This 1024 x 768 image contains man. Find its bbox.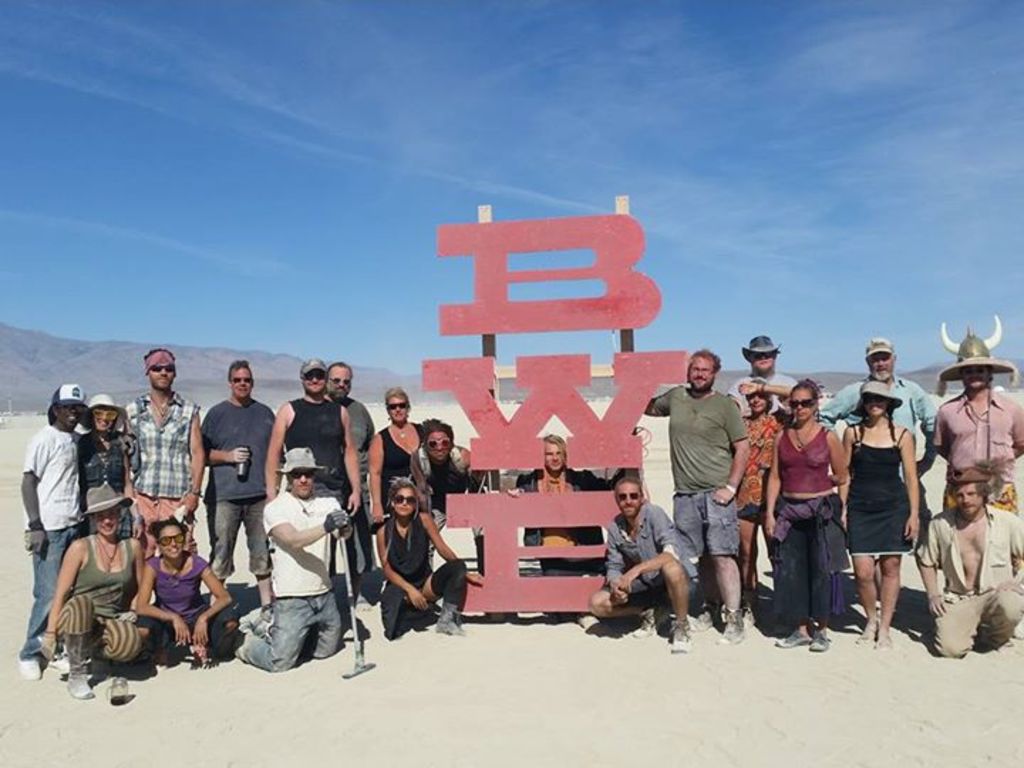
<region>586, 475, 700, 650</region>.
